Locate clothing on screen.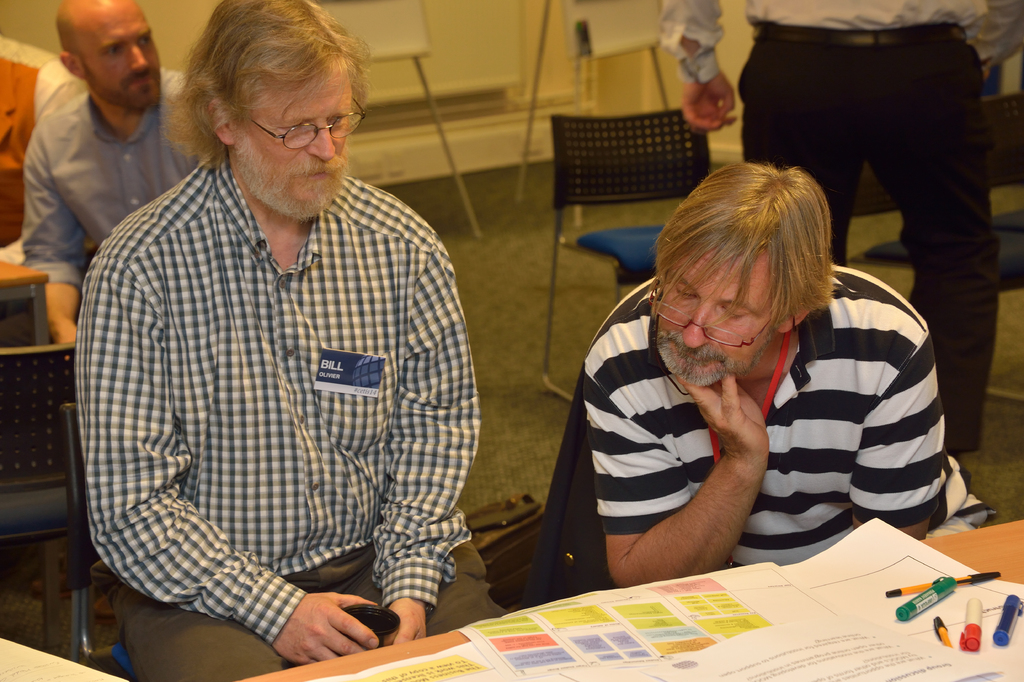
On screen at rect(17, 81, 199, 307).
